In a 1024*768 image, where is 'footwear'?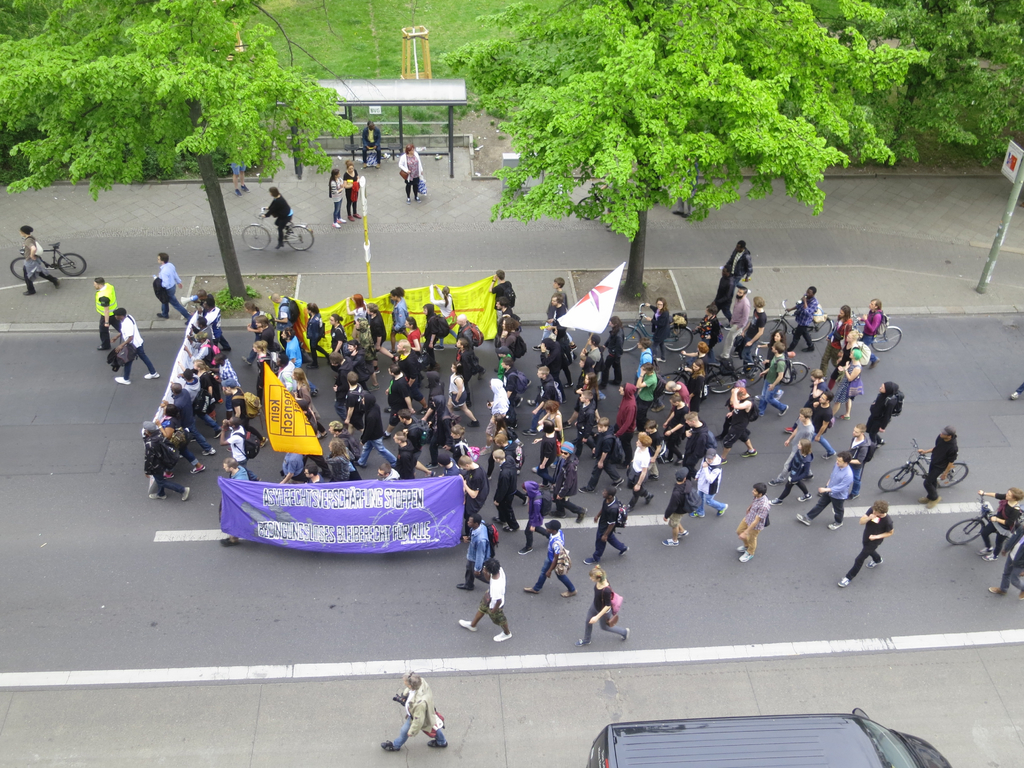
rect(216, 425, 222, 438).
